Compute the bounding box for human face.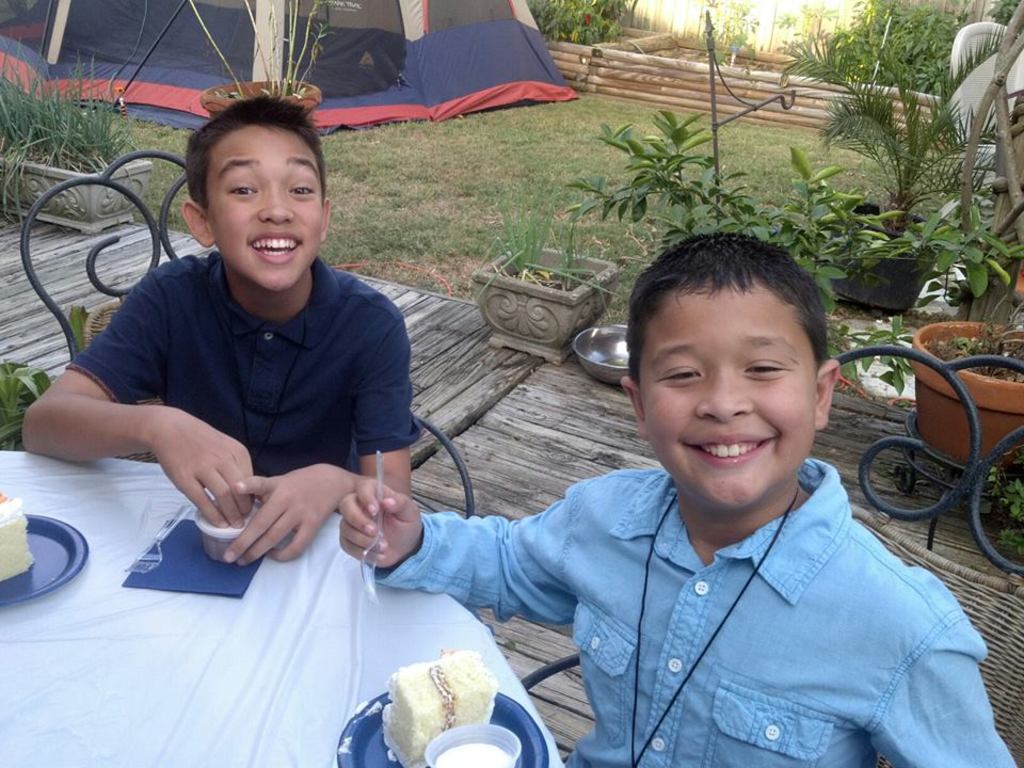
<region>202, 125, 323, 294</region>.
